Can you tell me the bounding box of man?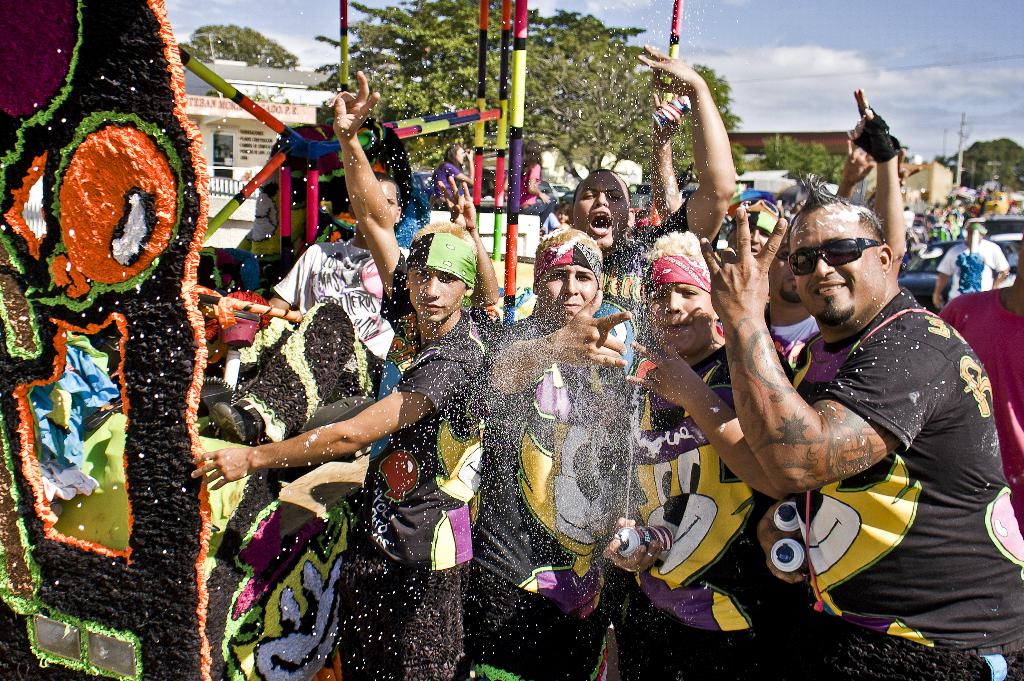
931:217:1011:309.
